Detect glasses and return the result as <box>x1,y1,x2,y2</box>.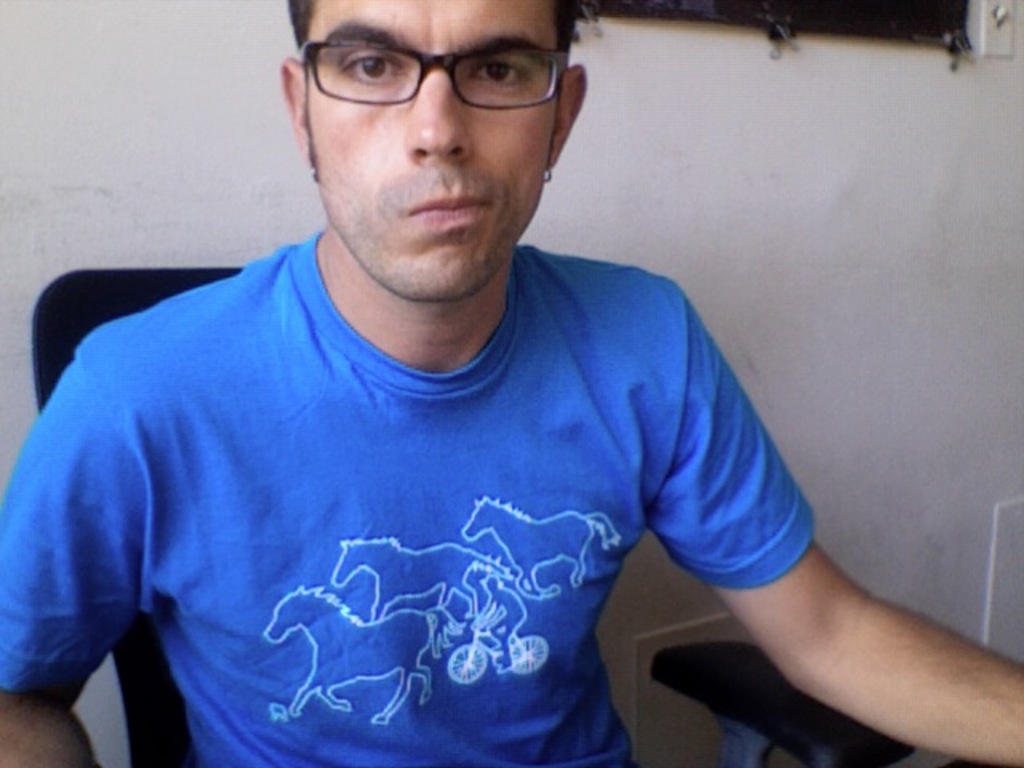
<box>293,35,574,112</box>.
